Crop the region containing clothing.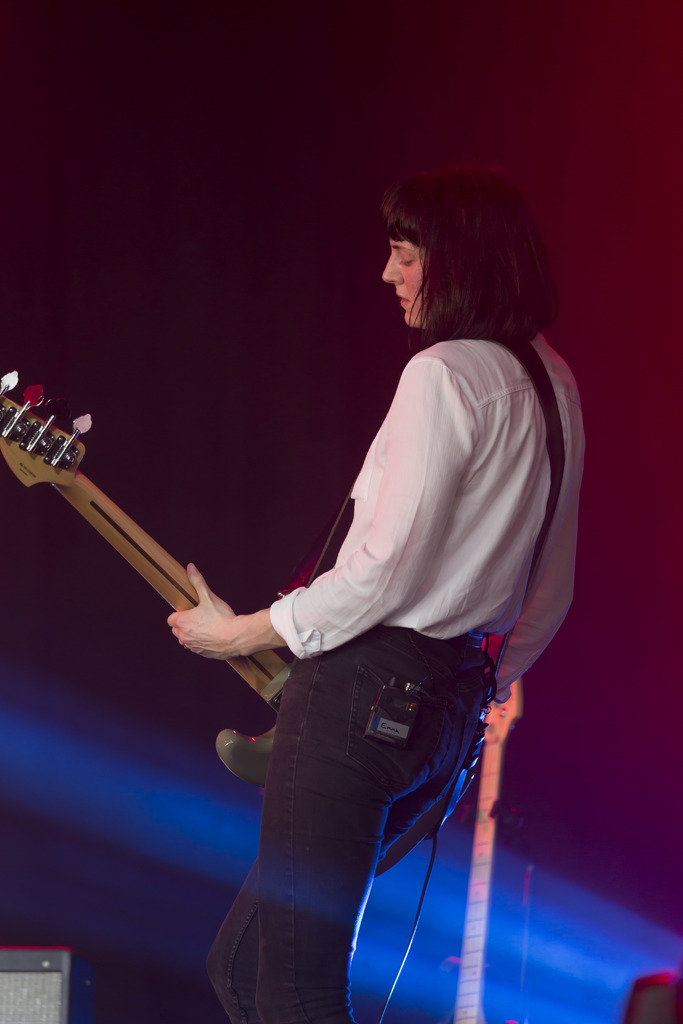
Crop region: rect(197, 335, 577, 1023).
